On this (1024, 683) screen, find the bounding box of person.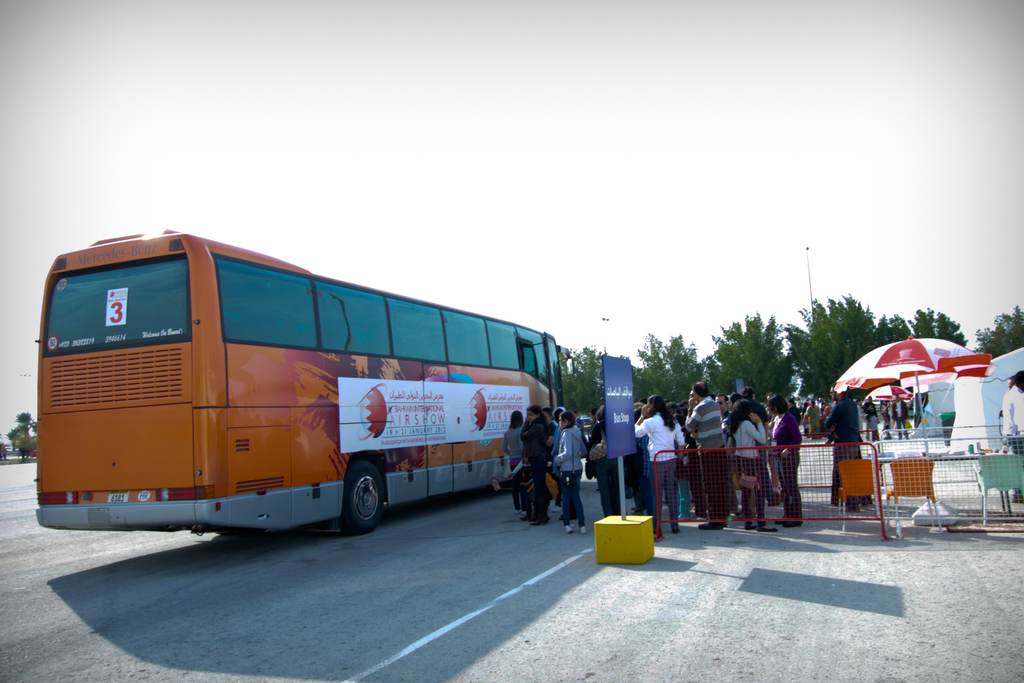
Bounding box: (823,381,873,512).
